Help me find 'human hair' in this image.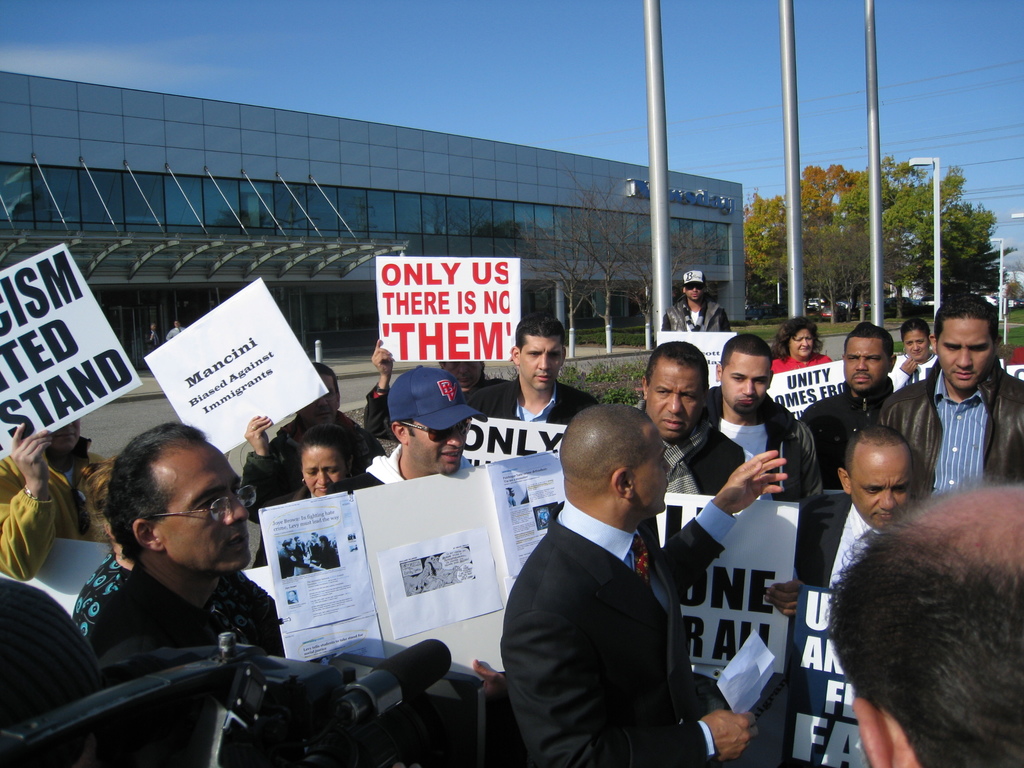
Found it: x1=935 y1=292 x2=1005 y2=339.
